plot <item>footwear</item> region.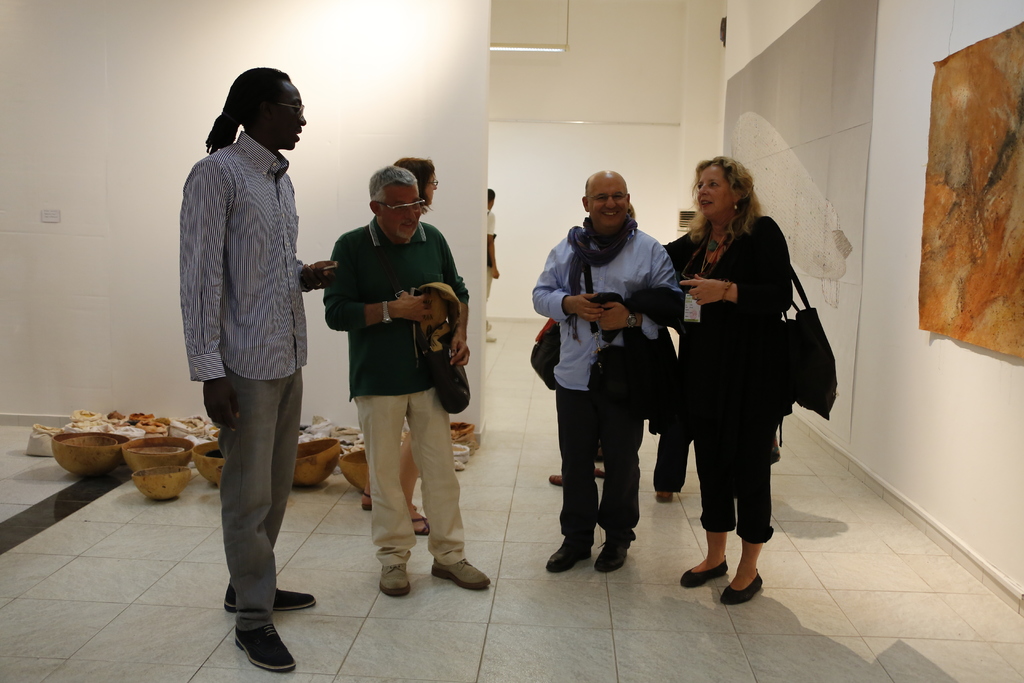
Plotted at rect(378, 562, 414, 601).
